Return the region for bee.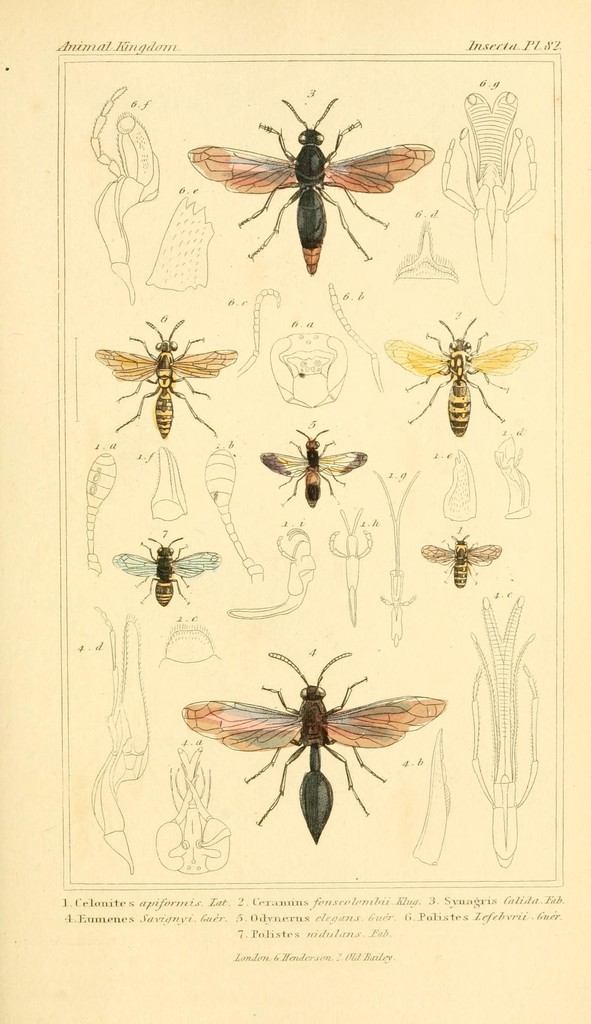
locate(376, 313, 536, 439).
